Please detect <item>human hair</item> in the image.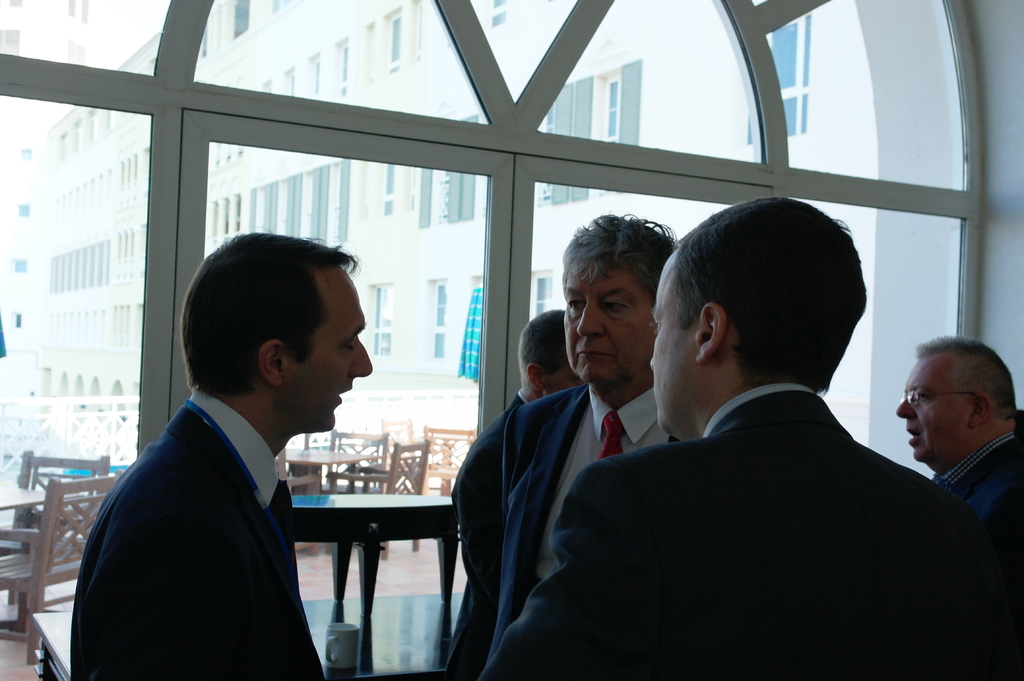
box=[669, 195, 866, 394].
